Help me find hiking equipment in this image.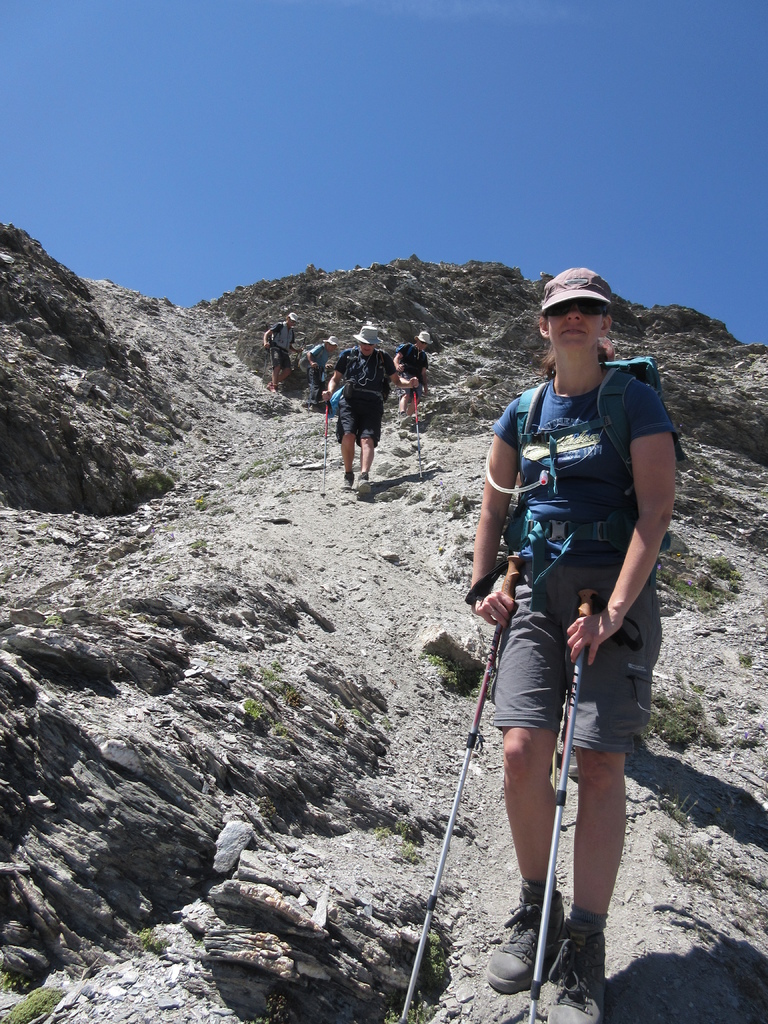
Found it: <bbox>461, 357, 693, 605</bbox>.
